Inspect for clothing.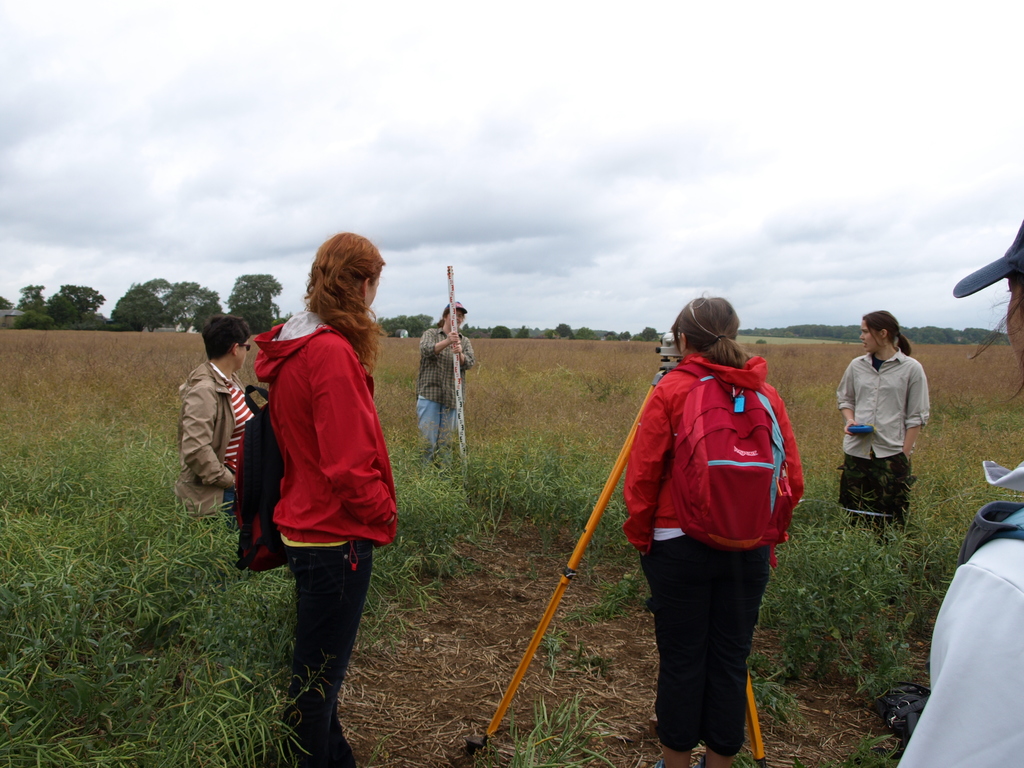
Inspection: box(820, 360, 927, 527).
